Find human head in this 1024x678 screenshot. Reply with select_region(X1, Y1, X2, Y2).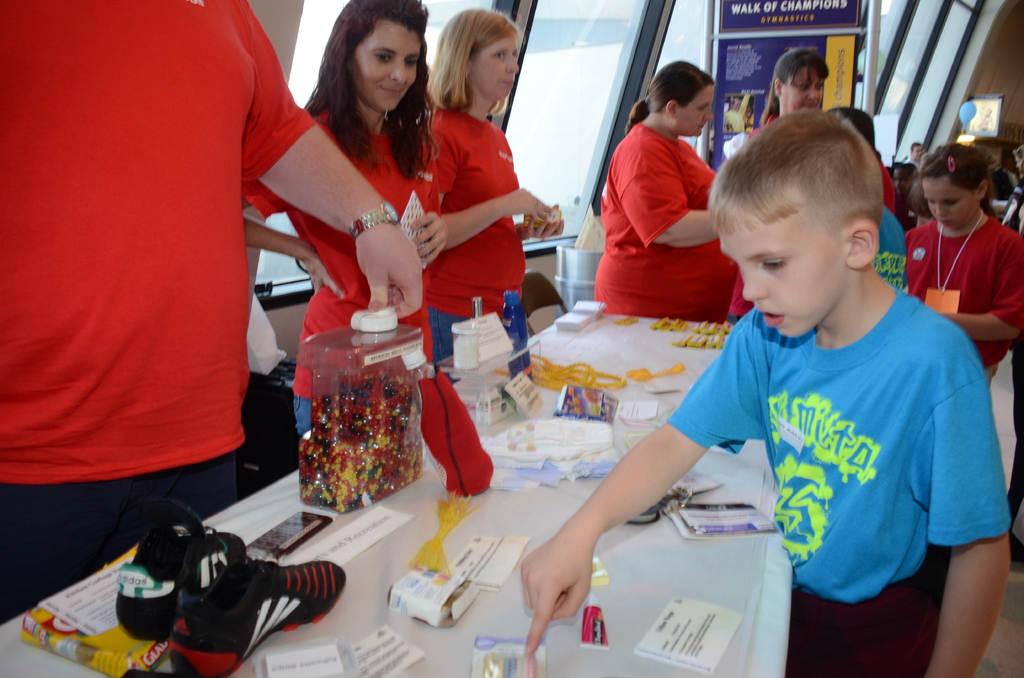
select_region(771, 46, 830, 110).
